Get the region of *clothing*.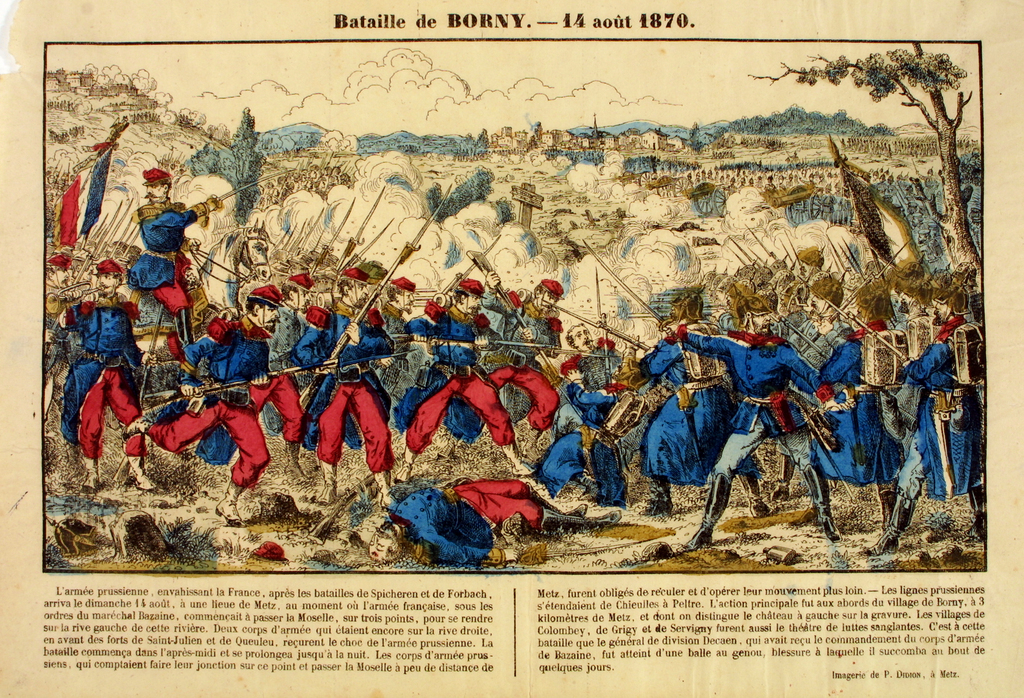
[452, 288, 561, 445].
